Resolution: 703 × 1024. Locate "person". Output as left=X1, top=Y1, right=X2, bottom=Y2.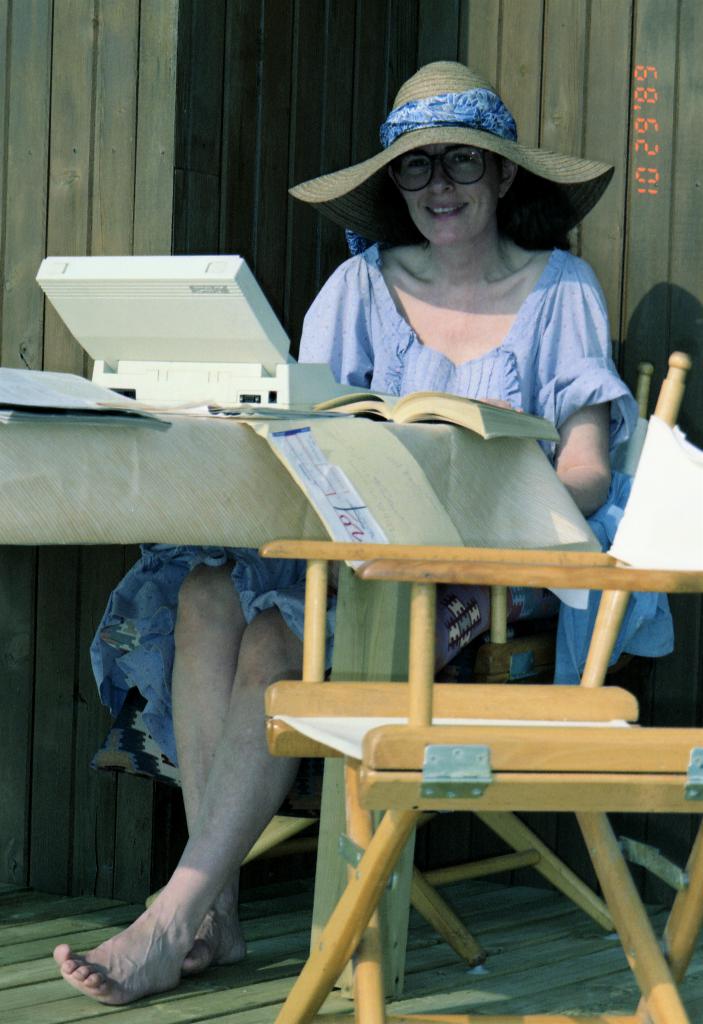
left=48, top=60, right=640, bottom=1005.
